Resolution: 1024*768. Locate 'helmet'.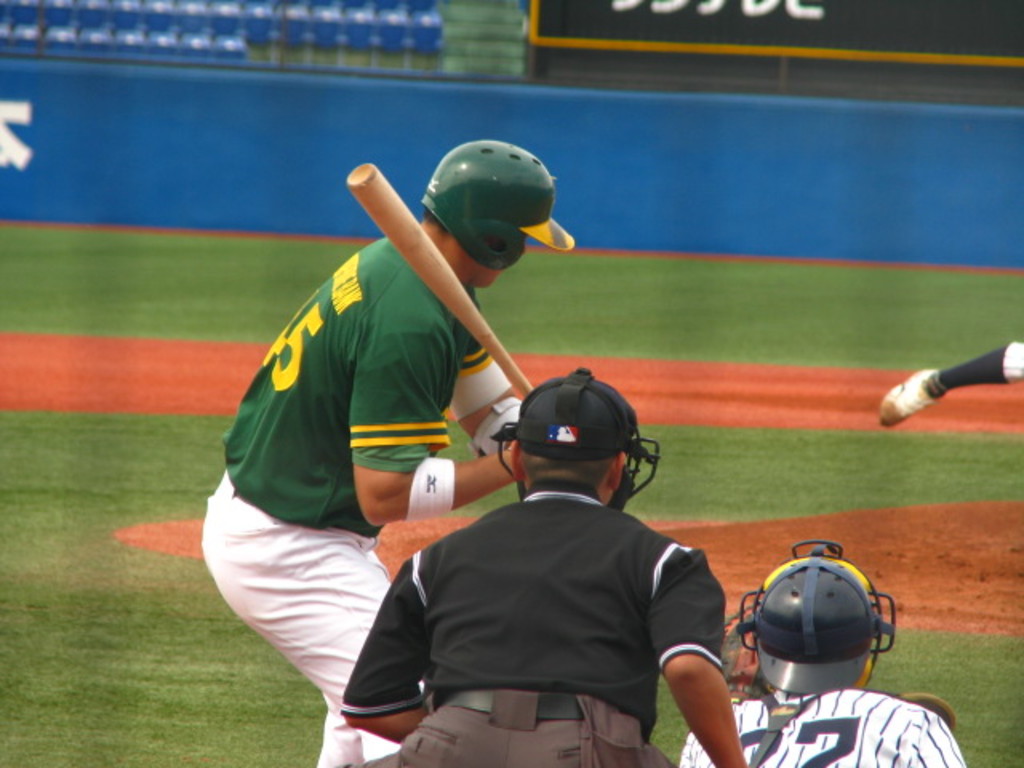
{"x1": 418, "y1": 136, "x2": 584, "y2": 270}.
